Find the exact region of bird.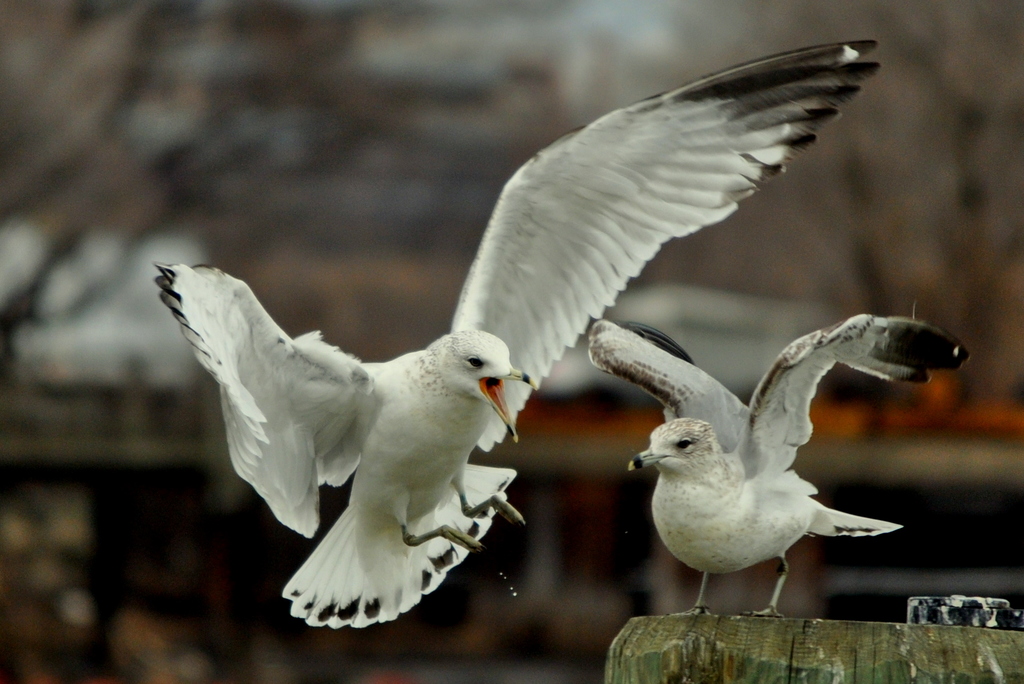
Exact region: 584:311:975:619.
